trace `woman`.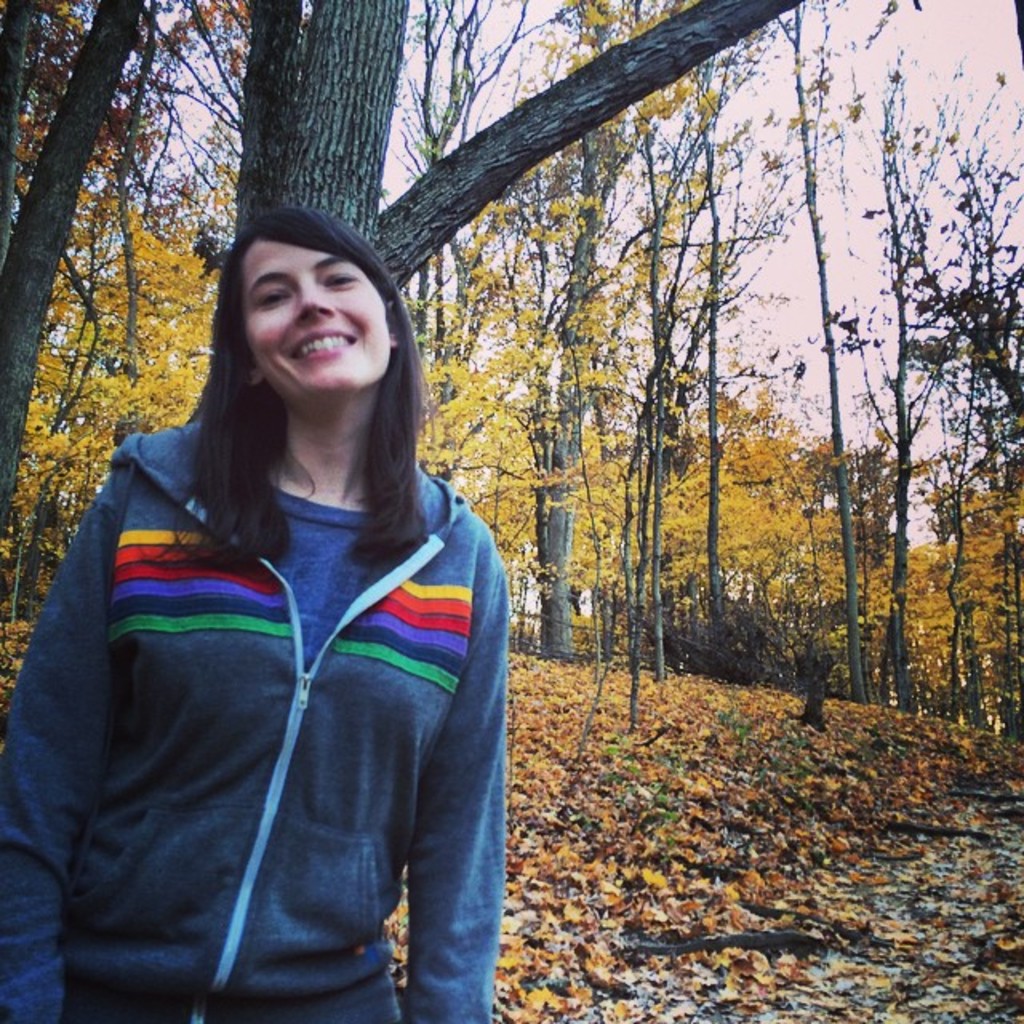
Traced to (left=30, top=178, right=542, bottom=1014).
